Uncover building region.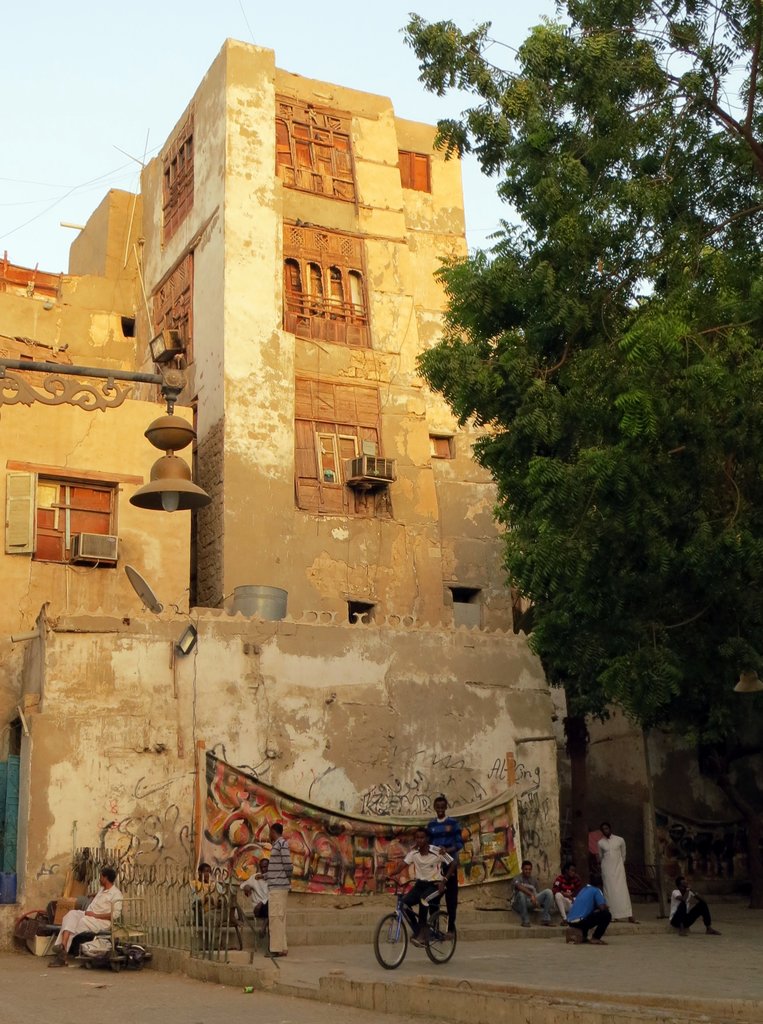
Uncovered: BBox(0, 33, 566, 929).
